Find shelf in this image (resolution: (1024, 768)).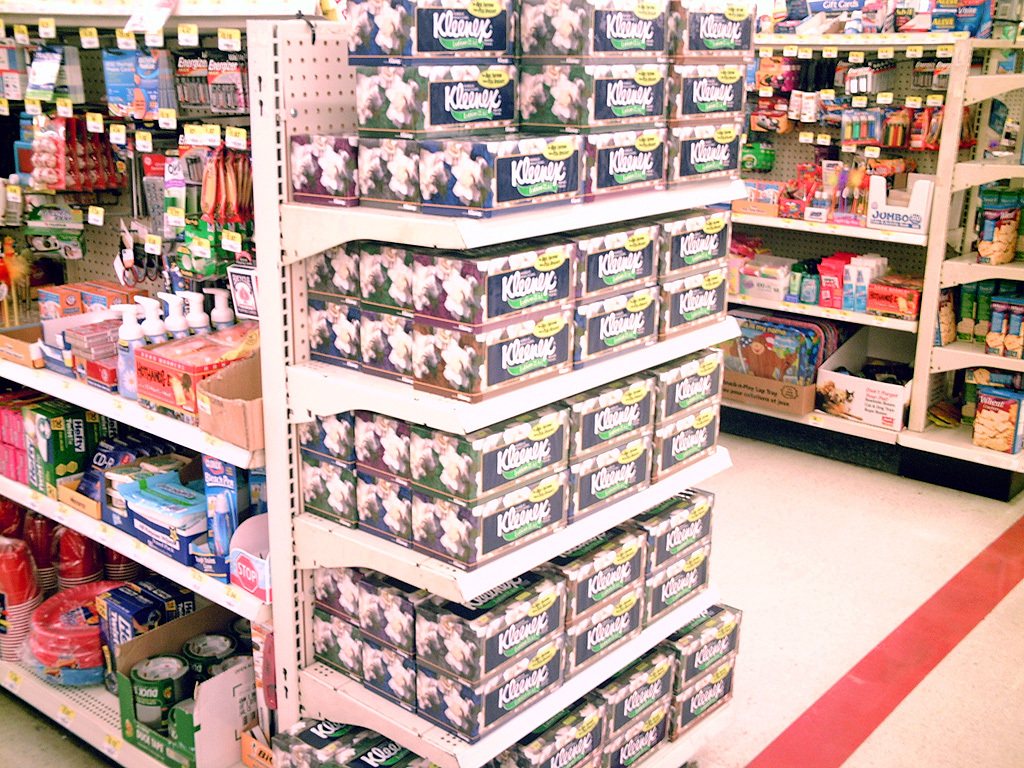
locate(723, 309, 911, 455).
